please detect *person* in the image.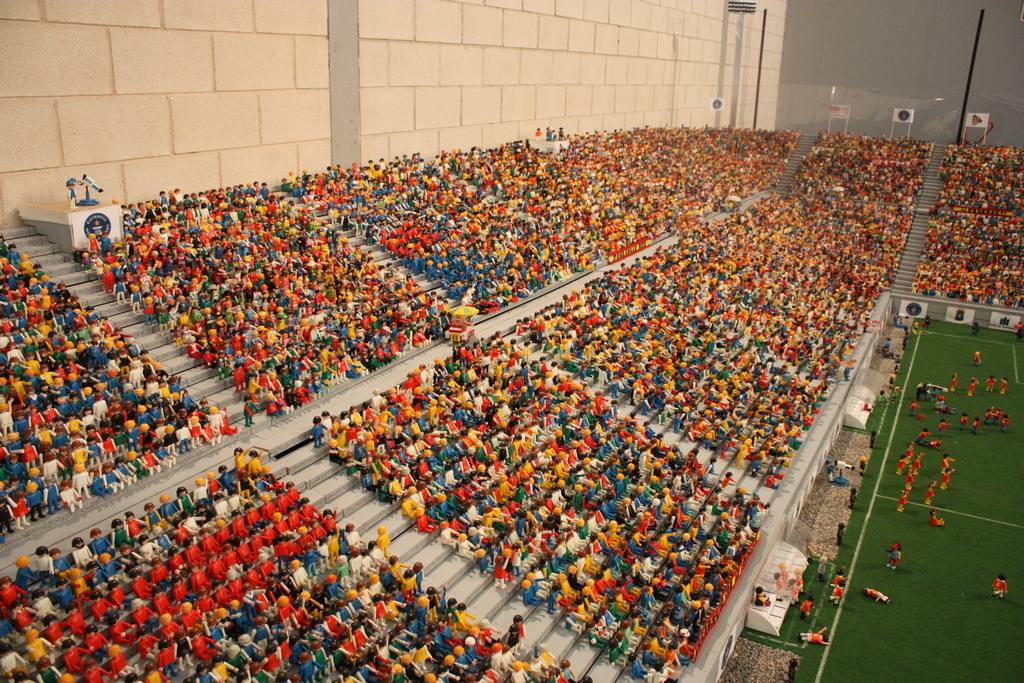
[966,372,980,399].
